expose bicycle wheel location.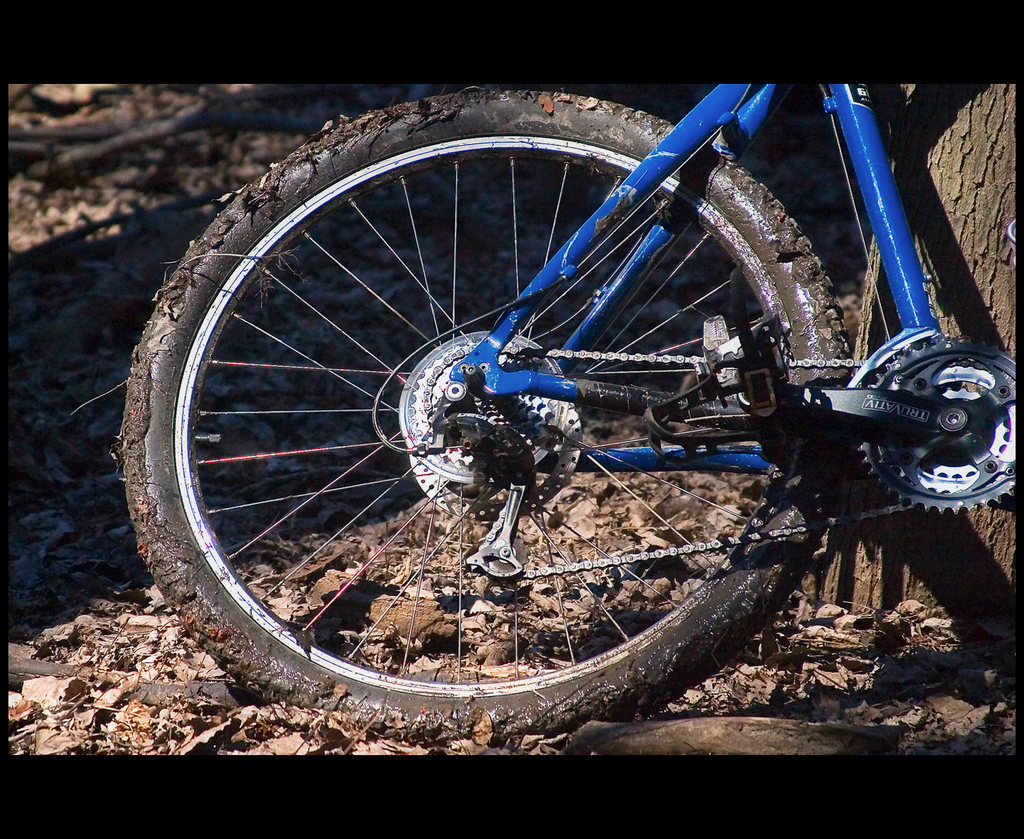
Exposed at x1=110, y1=87, x2=855, y2=730.
